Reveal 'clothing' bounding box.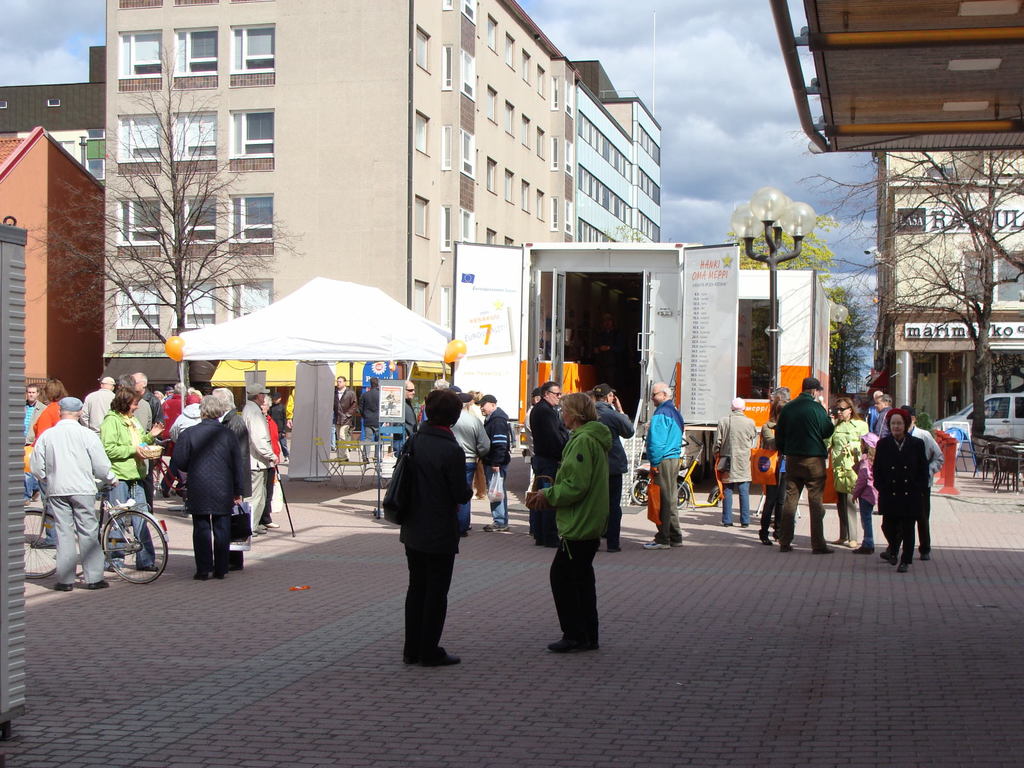
Revealed: detection(170, 412, 246, 576).
